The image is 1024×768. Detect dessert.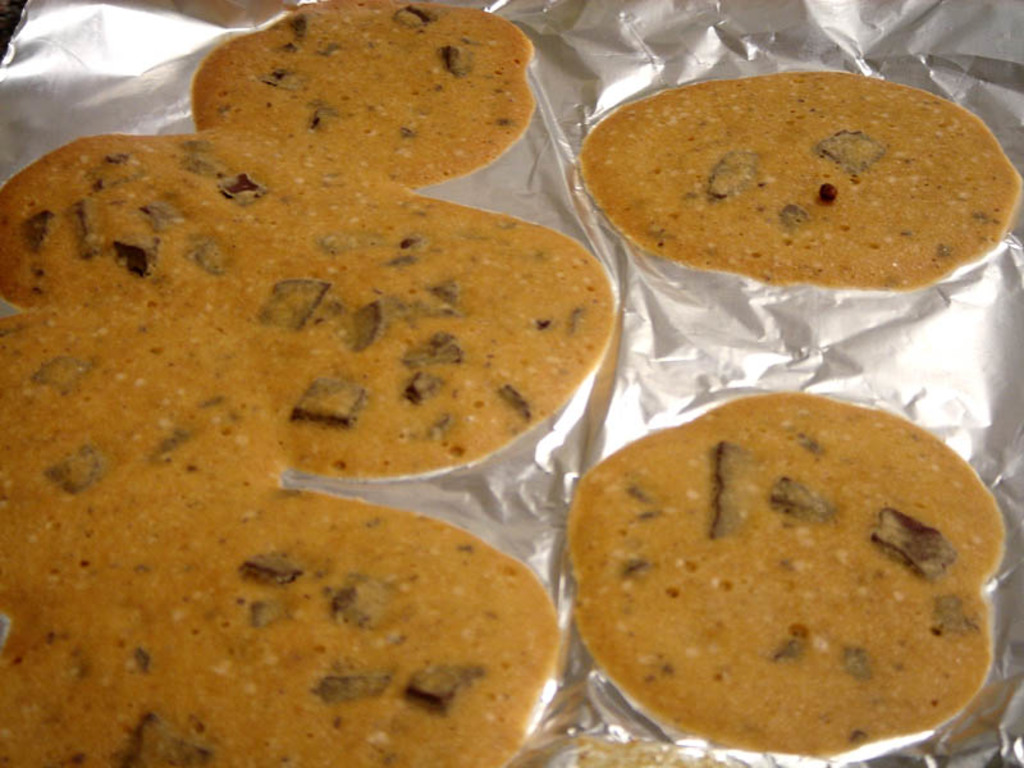
Detection: x1=0 y1=0 x2=620 y2=767.
